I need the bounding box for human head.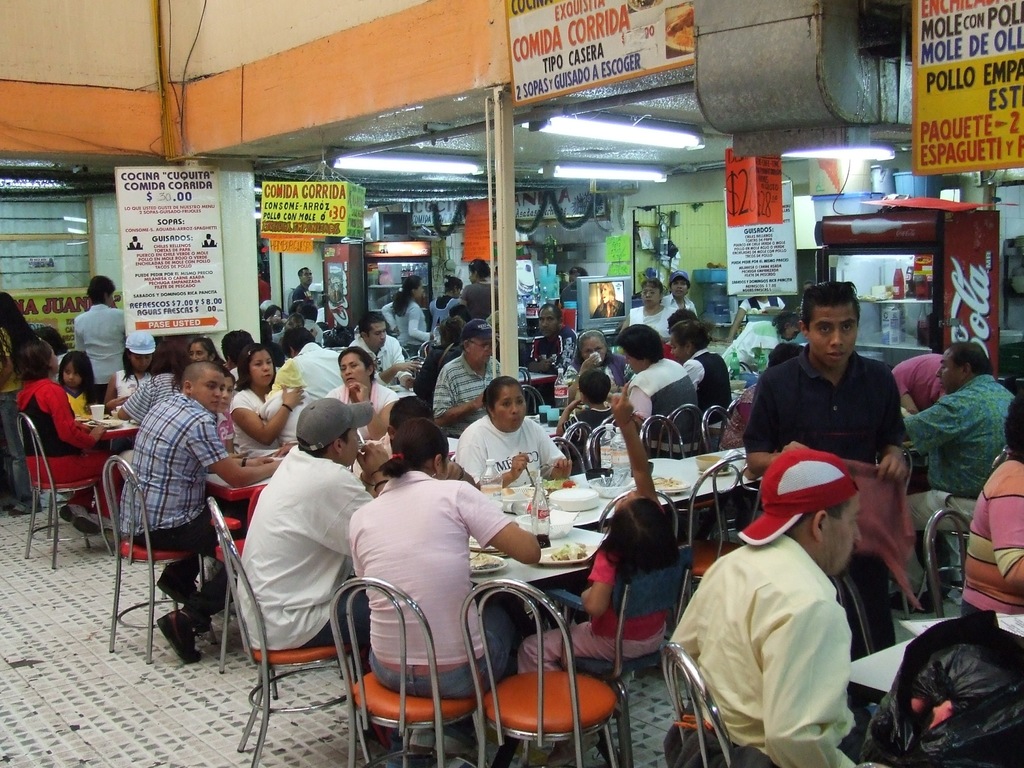
Here it is: 460, 317, 493, 367.
